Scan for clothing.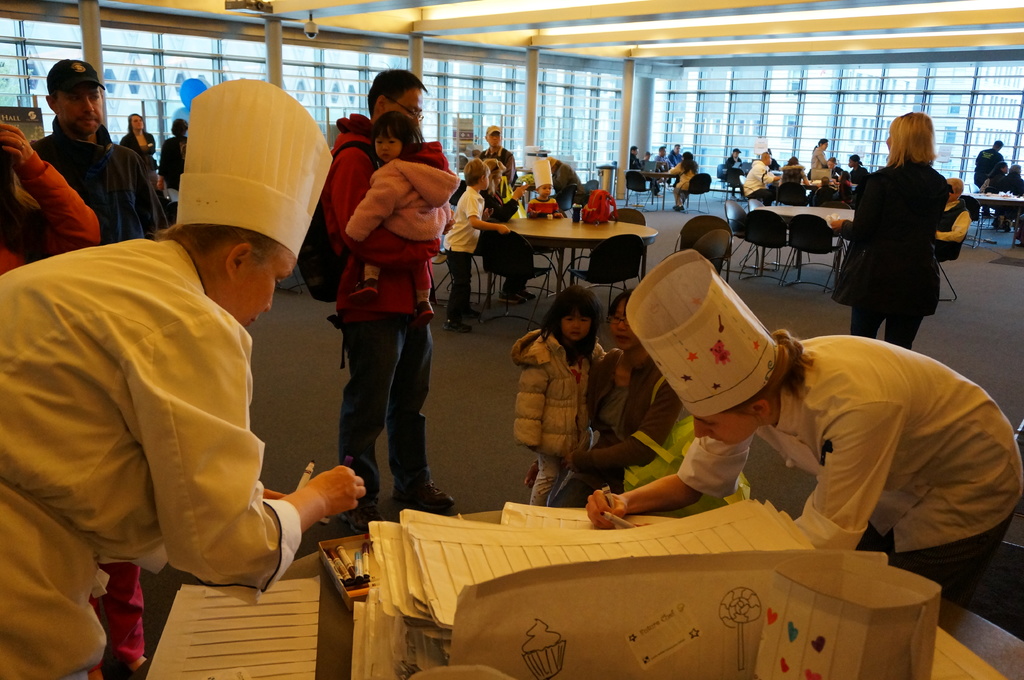
Scan result: bbox=(445, 177, 488, 314).
